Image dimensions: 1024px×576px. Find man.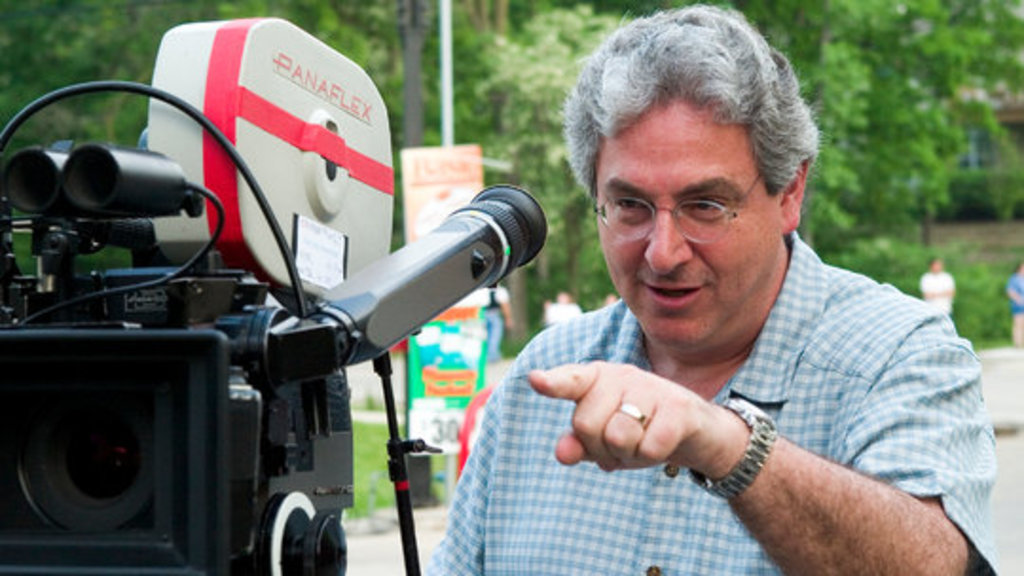
[left=487, top=288, right=514, bottom=366].
